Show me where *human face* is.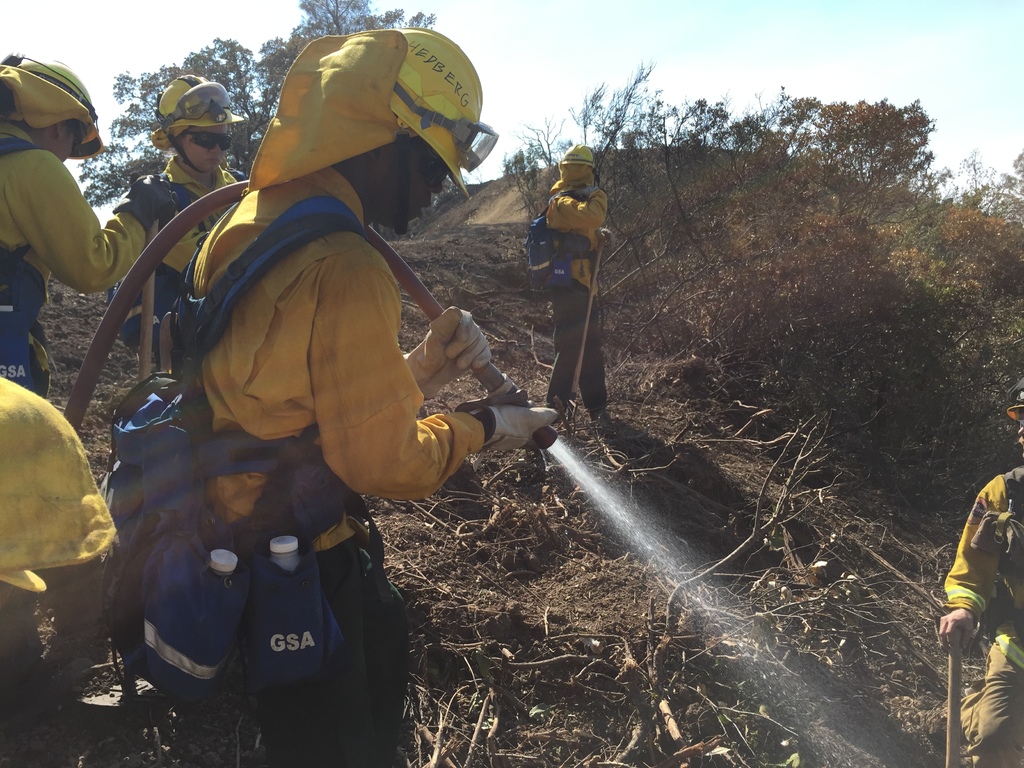
*human face* is at bbox=(387, 140, 449, 236).
